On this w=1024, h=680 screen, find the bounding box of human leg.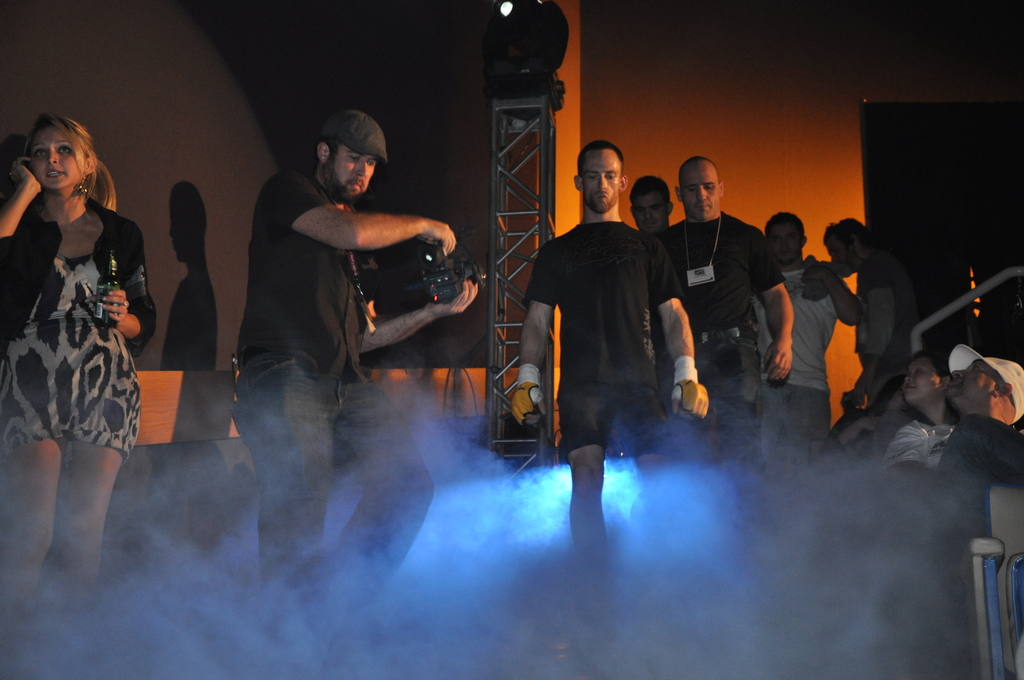
Bounding box: <region>40, 432, 134, 594</region>.
